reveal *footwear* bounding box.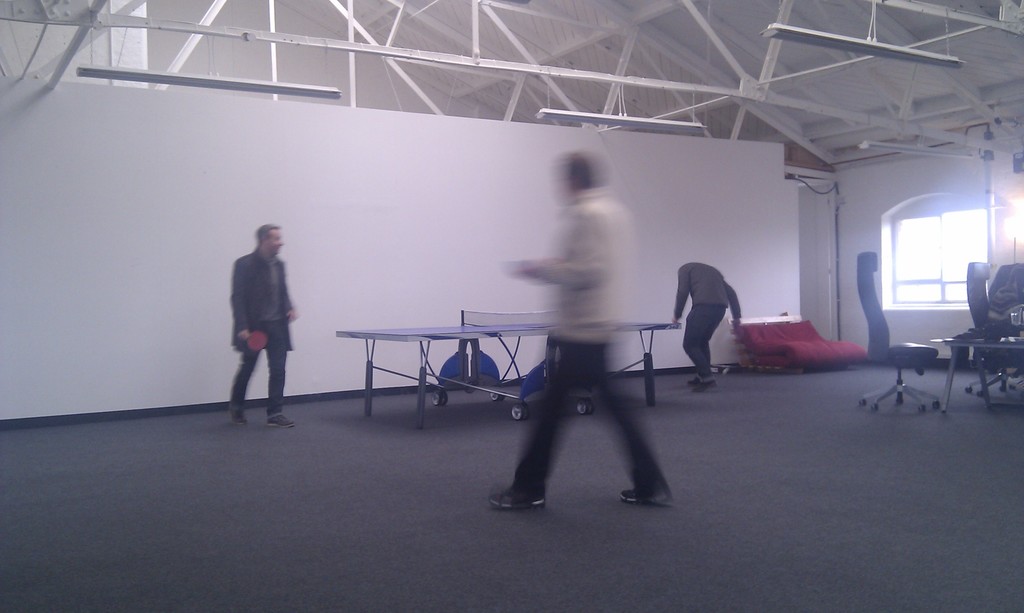
Revealed: 229,408,243,427.
